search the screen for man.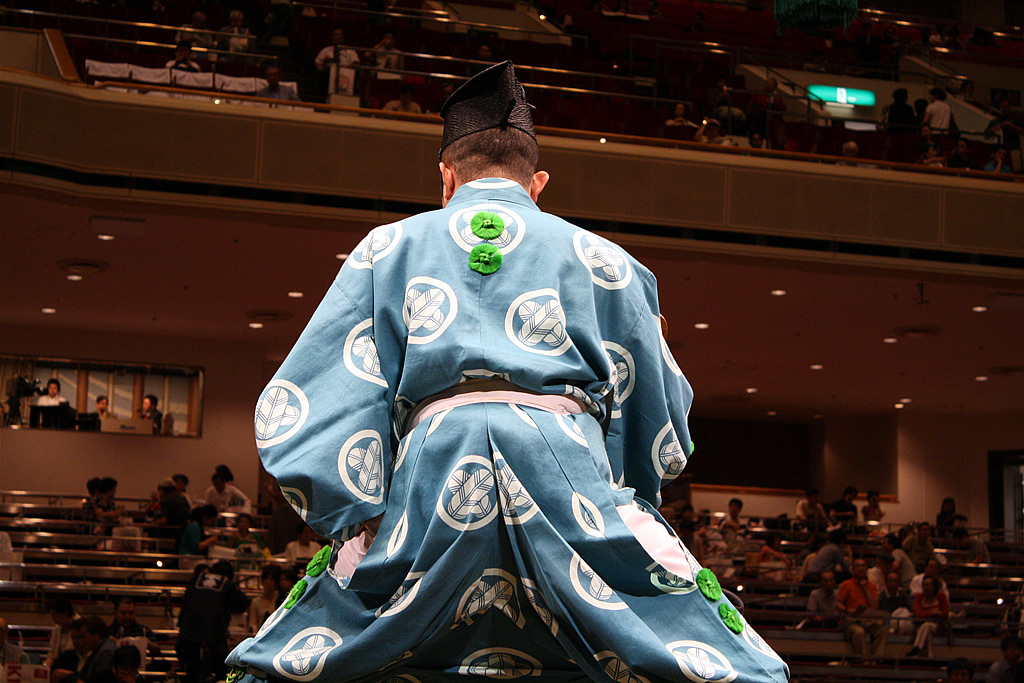
Found at <region>883, 533, 920, 604</region>.
